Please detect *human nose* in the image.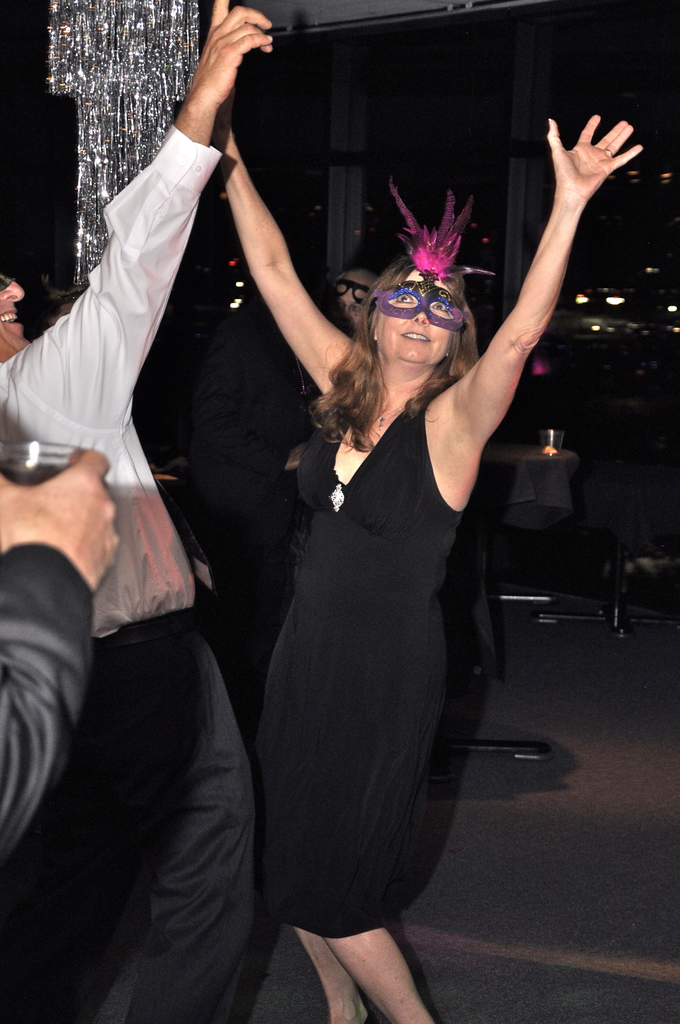
detection(412, 311, 430, 325).
